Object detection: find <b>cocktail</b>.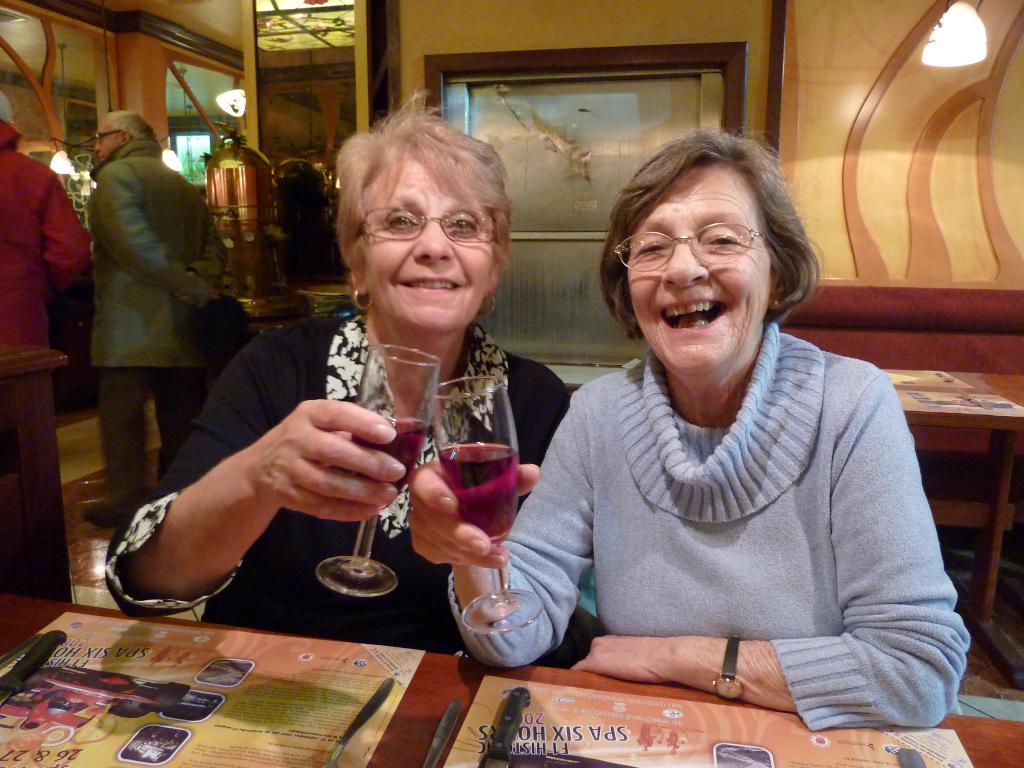
[429,374,544,634].
